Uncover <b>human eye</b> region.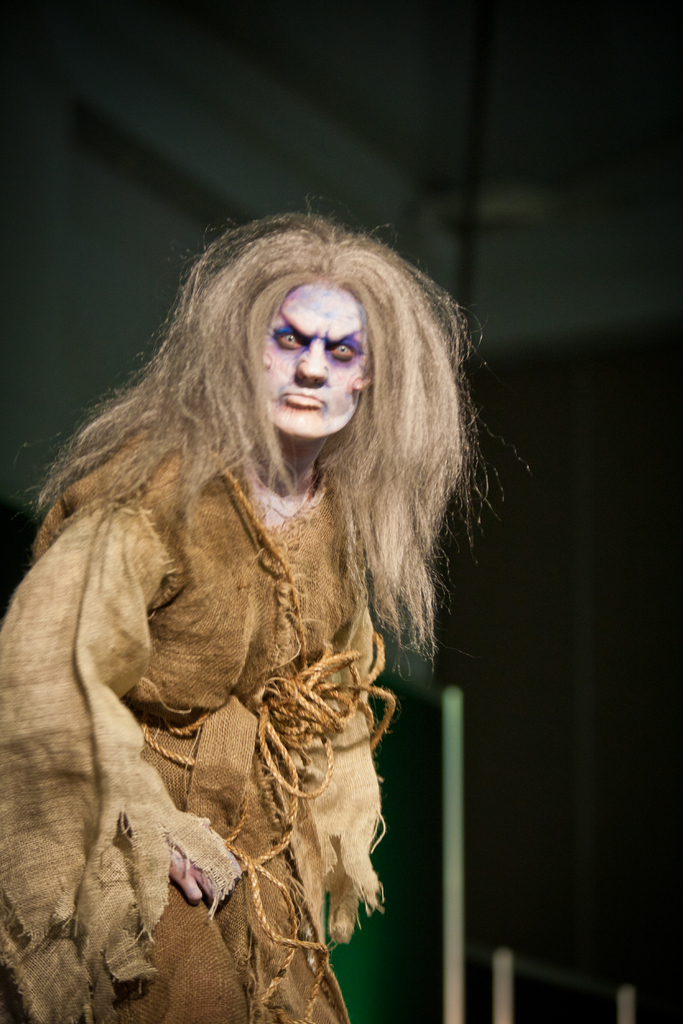
Uncovered: crop(329, 342, 363, 360).
